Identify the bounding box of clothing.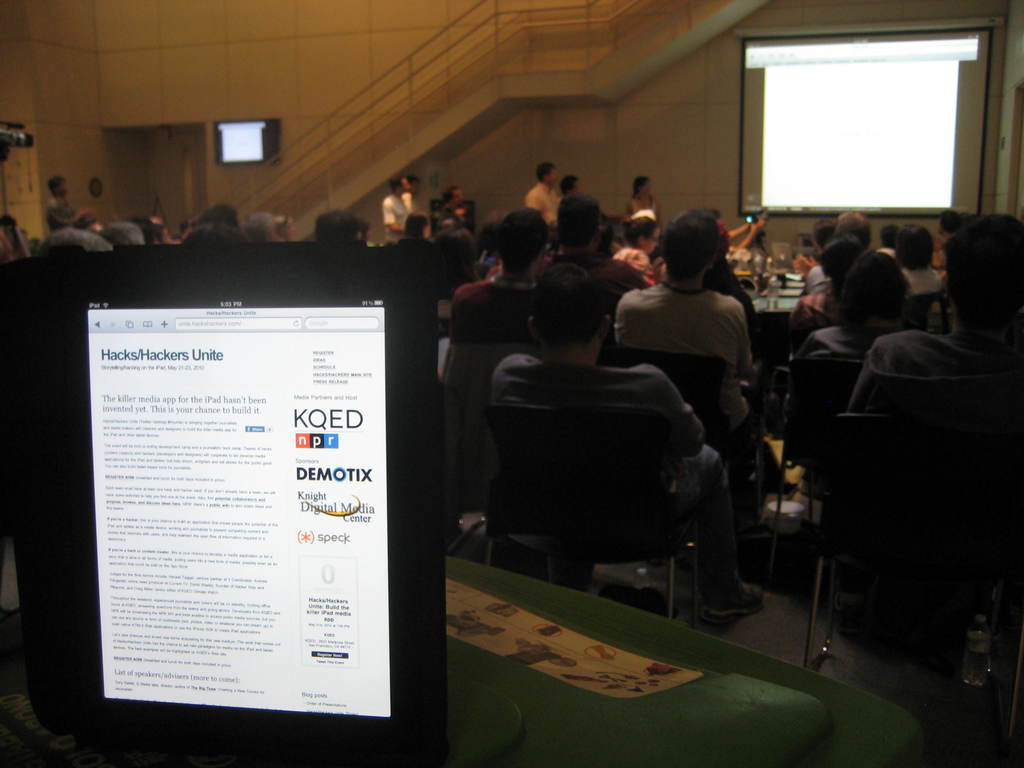
box=[483, 255, 499, 268].
